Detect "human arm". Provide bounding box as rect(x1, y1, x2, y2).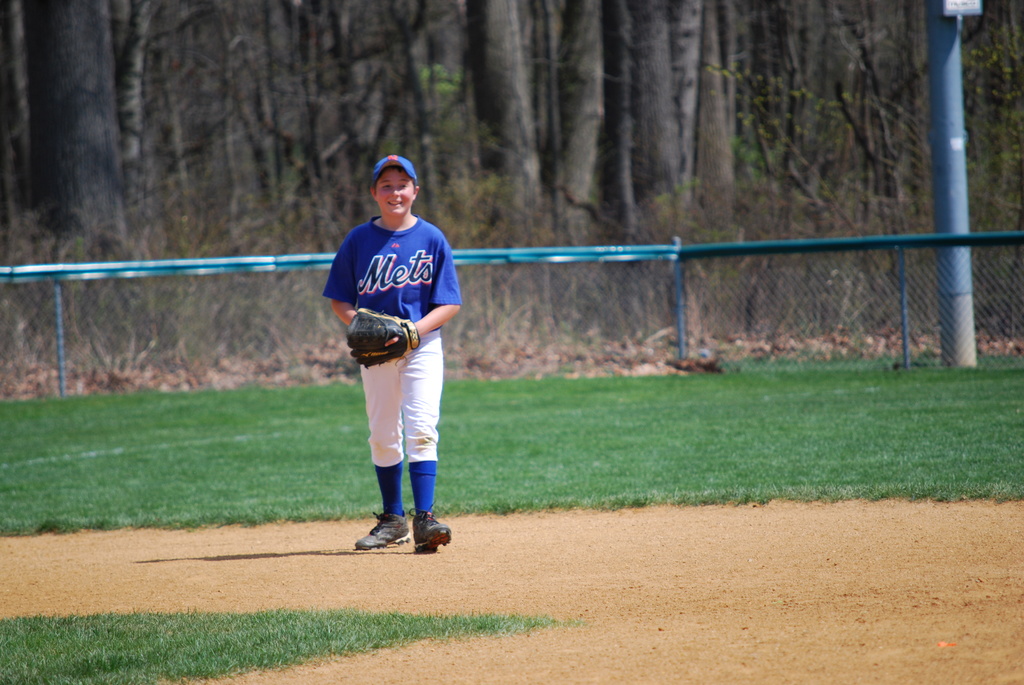
rect(402, 283, 465, 361).
